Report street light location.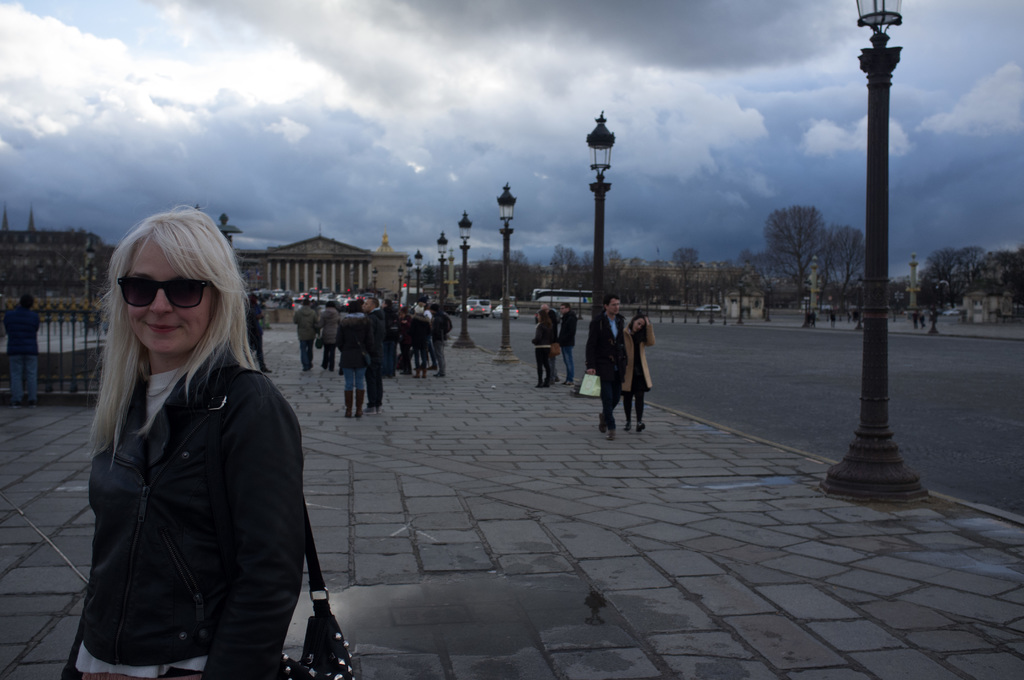
Report: {"left": 371, "top": 265, "right": 376, "bottom": 289}.
